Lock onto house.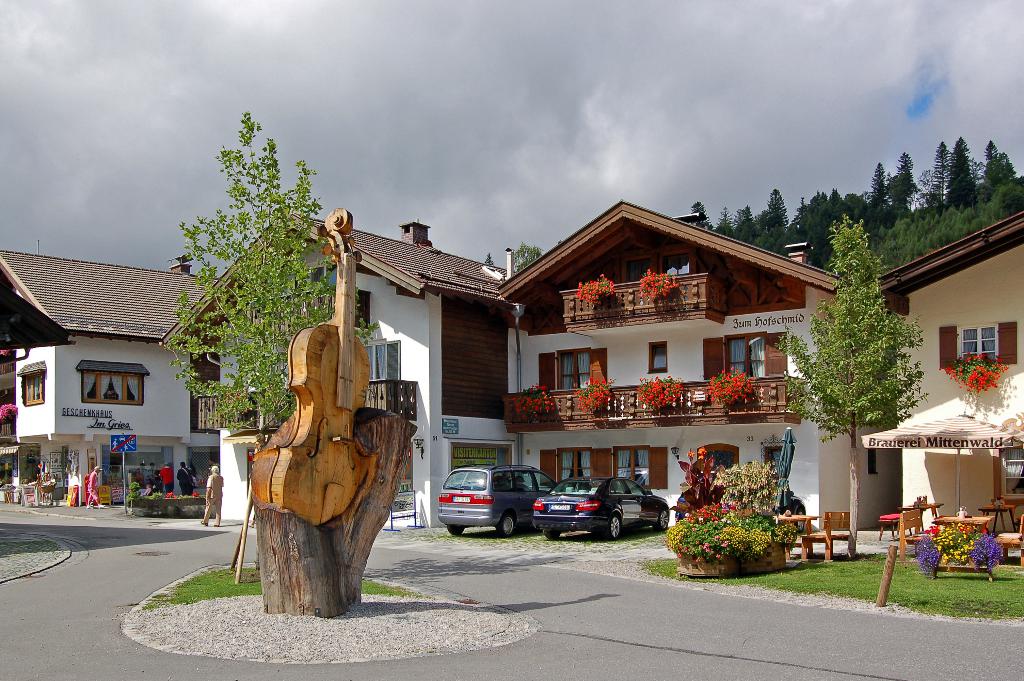
Locked: 12,212,247,505.
